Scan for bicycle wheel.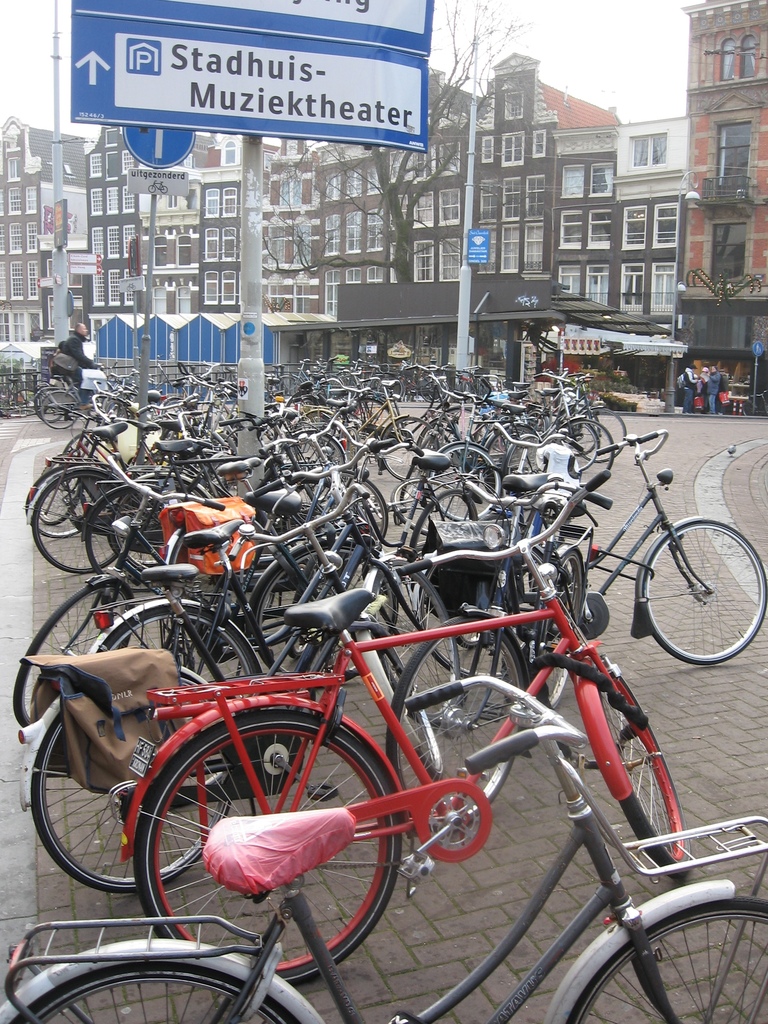
Scan result: {"left": 596, "top": 666, "right": 689, "bottom": 865}.
